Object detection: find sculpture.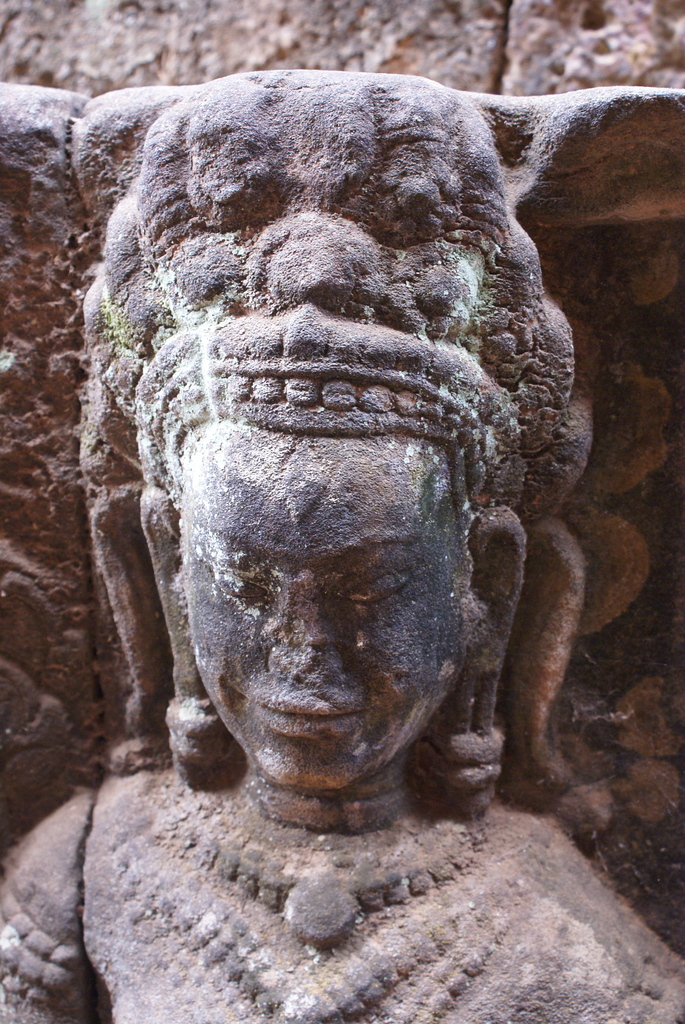
[x1=0, y1=0, x2=684, y2=1023].
